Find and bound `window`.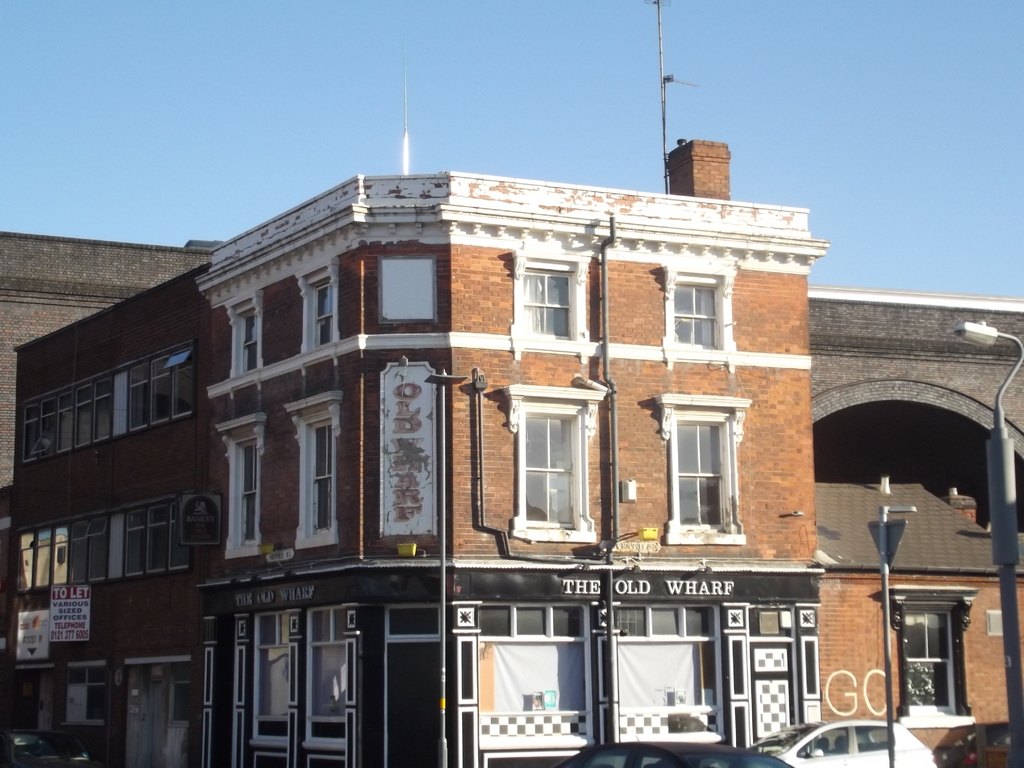
Bound: (left=477, top=605, right=591, bottom=737).
